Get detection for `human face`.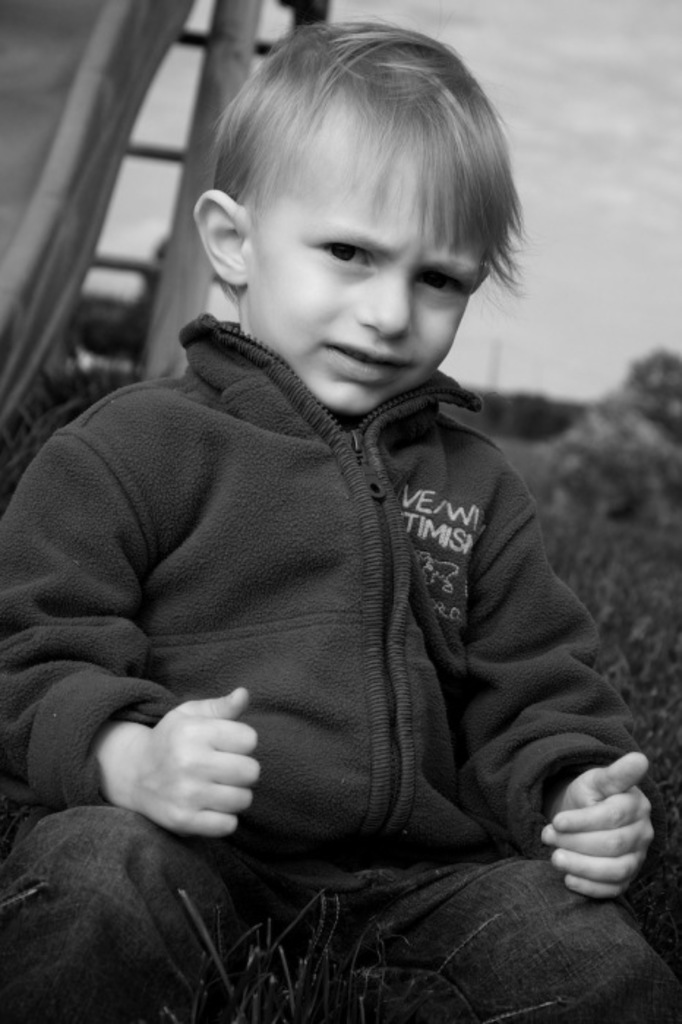
Detection: bbox=[250, 117, 490, 404].
